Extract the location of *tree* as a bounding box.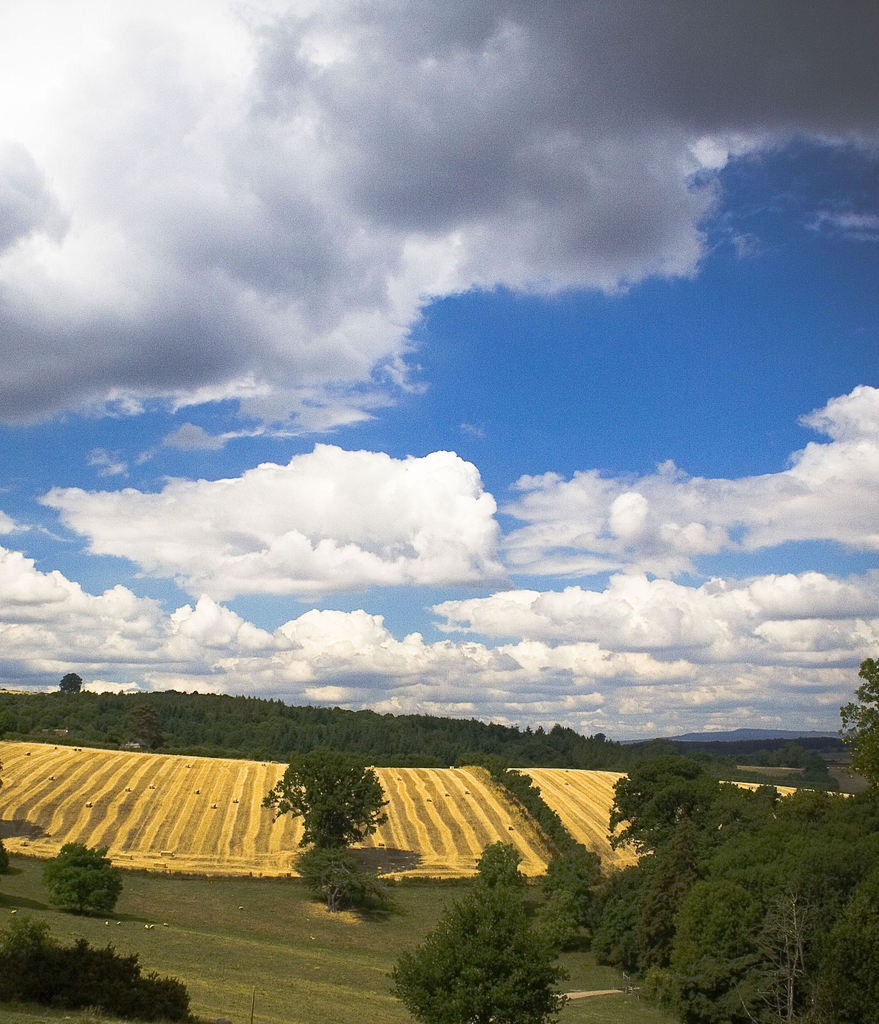
rect(551, 664, 878, 1023).
